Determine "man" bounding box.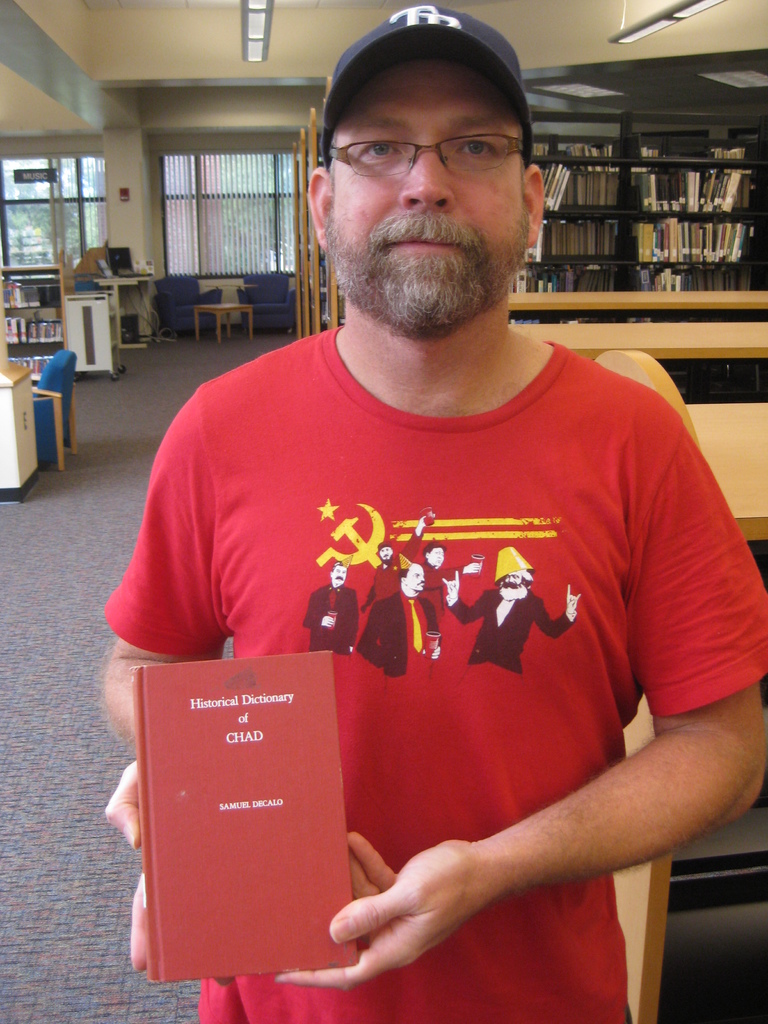
Determined: box=[97, 9, 767, 1021].
